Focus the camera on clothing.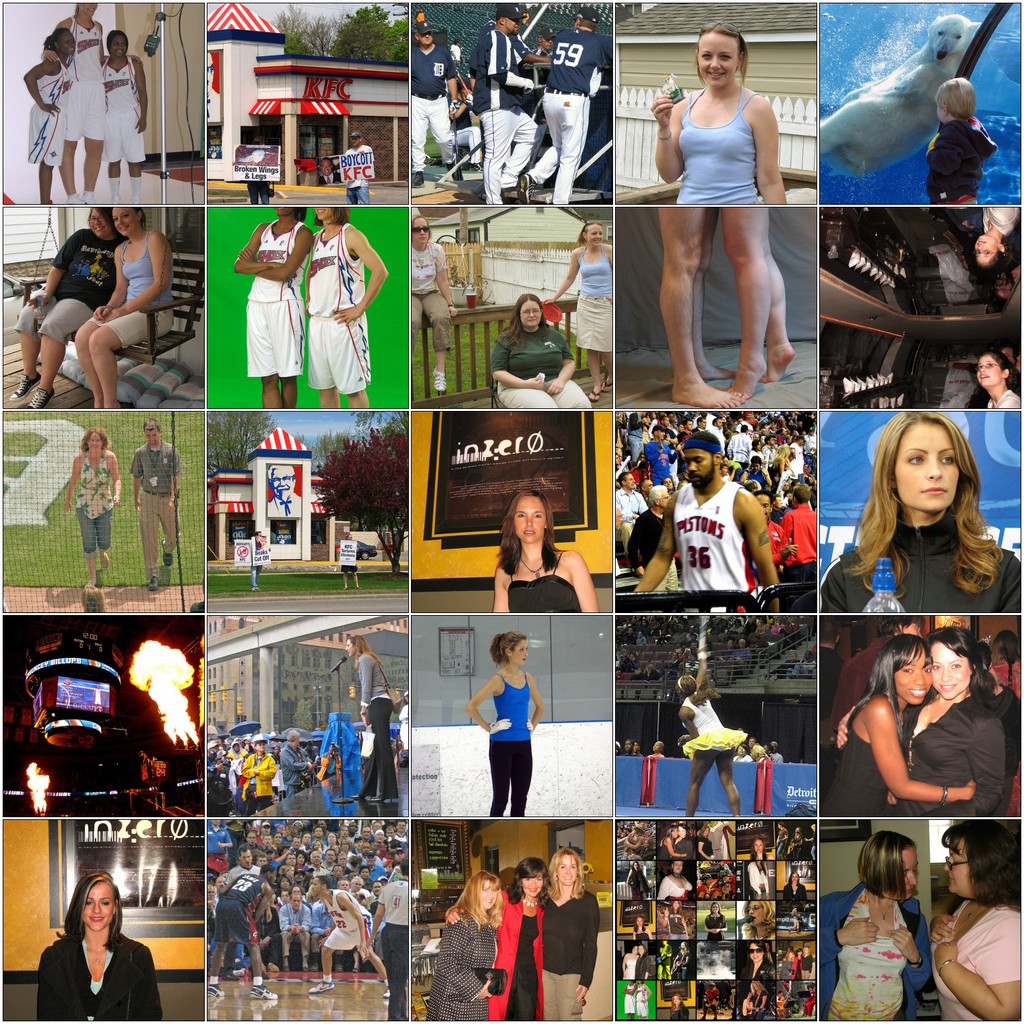
Focus region: rect(750, 949, 774, 977).
